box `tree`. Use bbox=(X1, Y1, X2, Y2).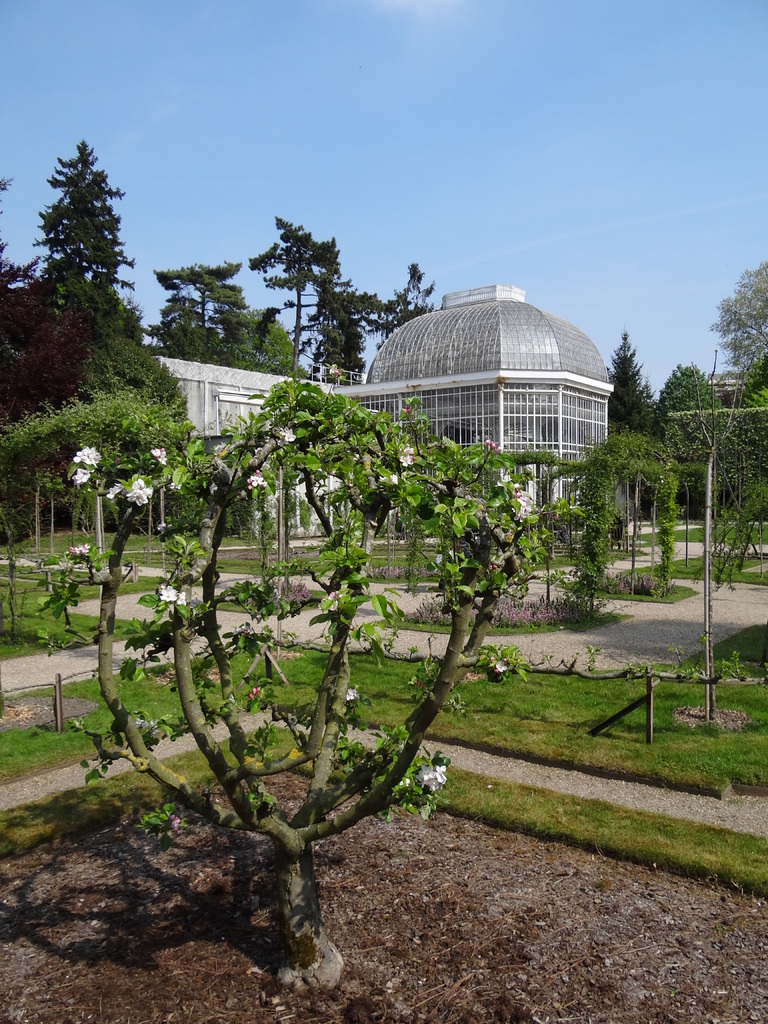
bbox=(353, 260, 438, 342).
